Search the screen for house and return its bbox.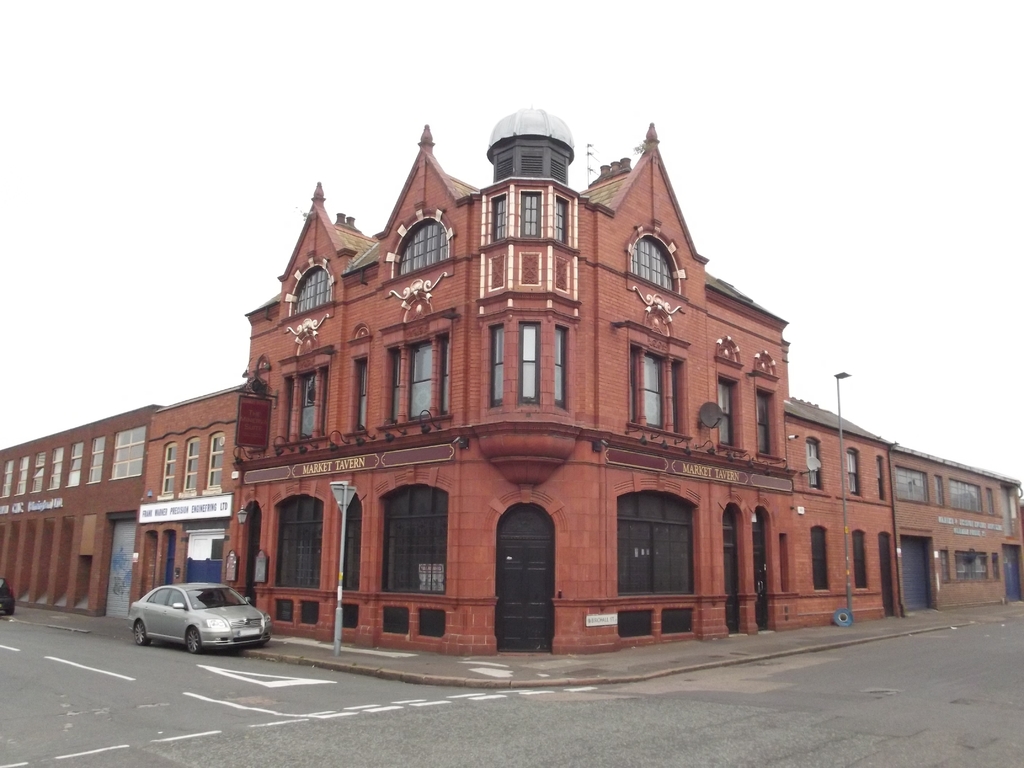
Found: [left=0, top=401, right=154, bottom=625].
